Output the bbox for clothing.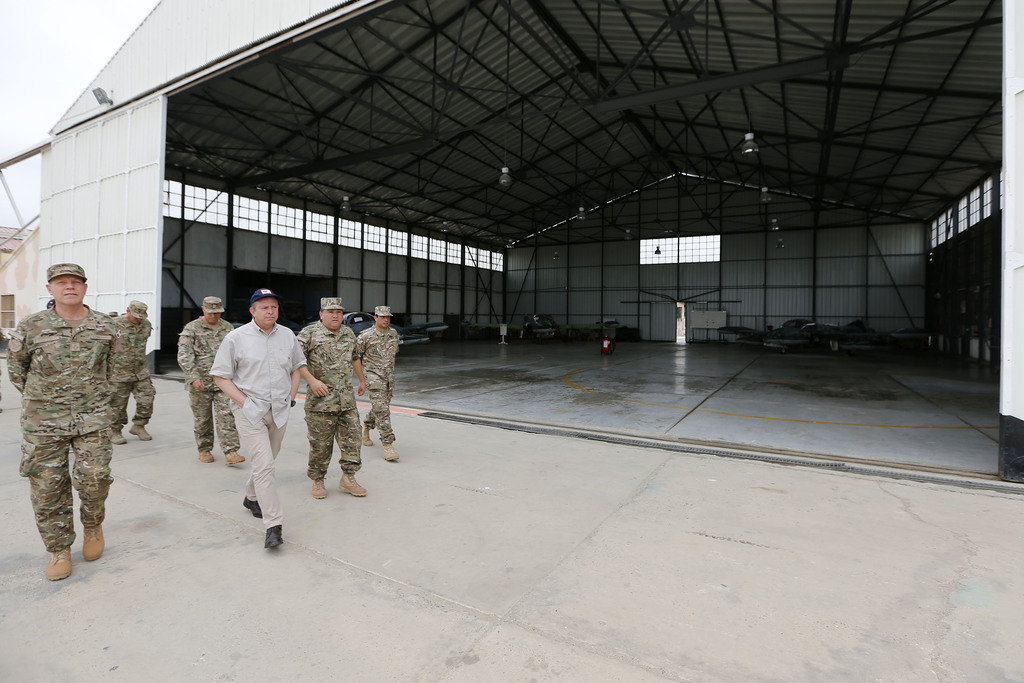
bbox(356, 325, 404, 452).
